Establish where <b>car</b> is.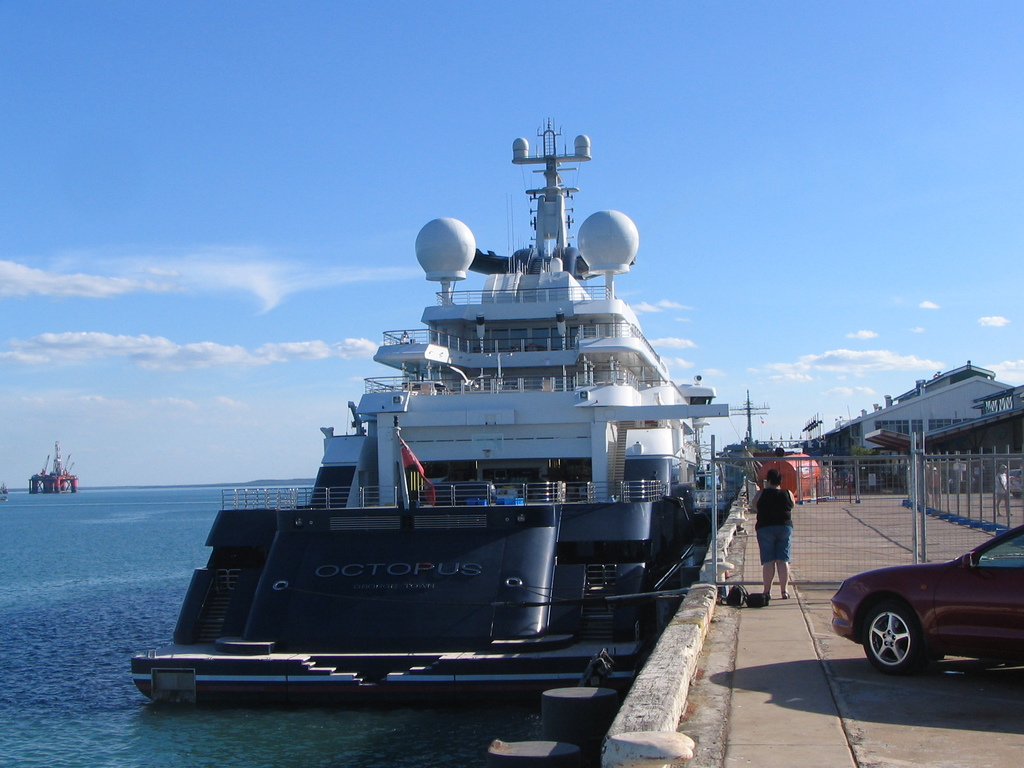
Established at box=[833, 523, 1023, 688].
